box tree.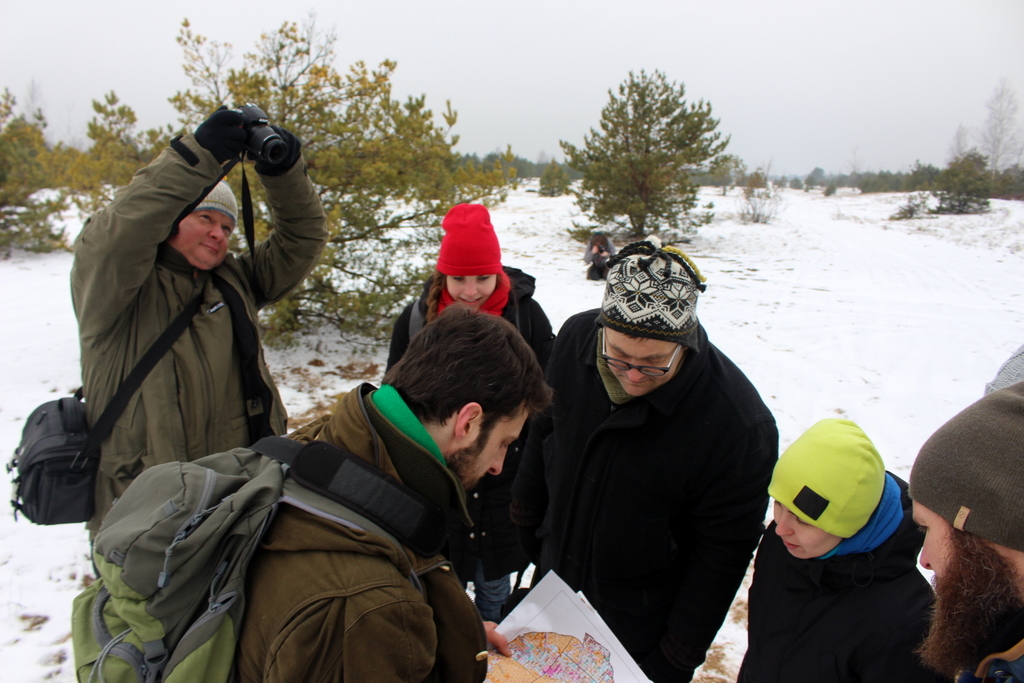
locate(63, 89, 156, 215).
